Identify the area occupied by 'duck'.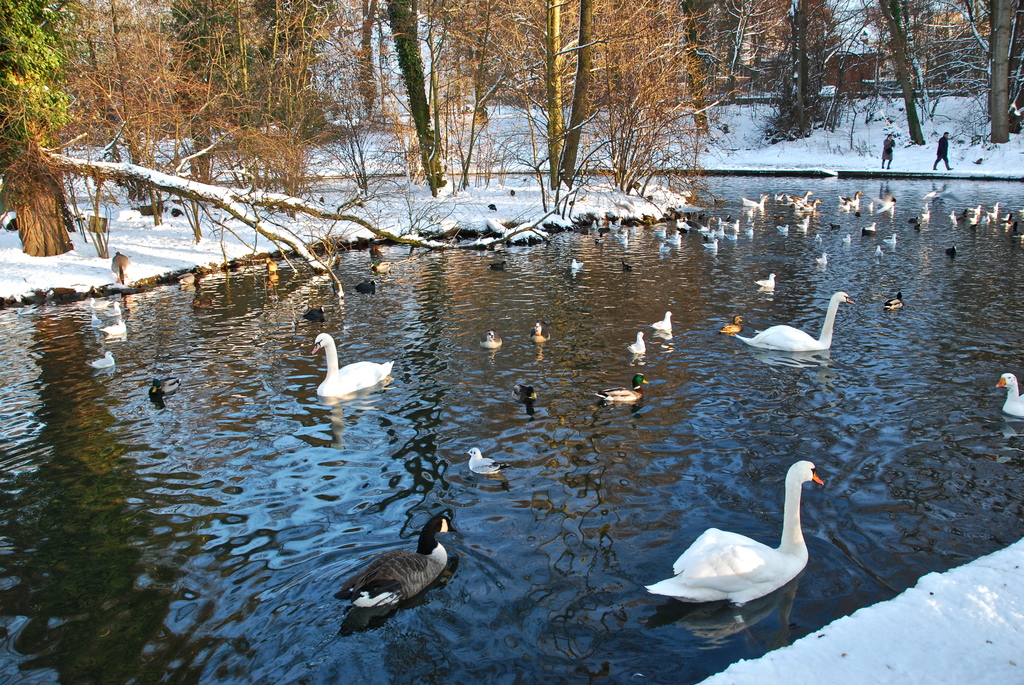
Area: bbox=(504, 386, 542, 400).
